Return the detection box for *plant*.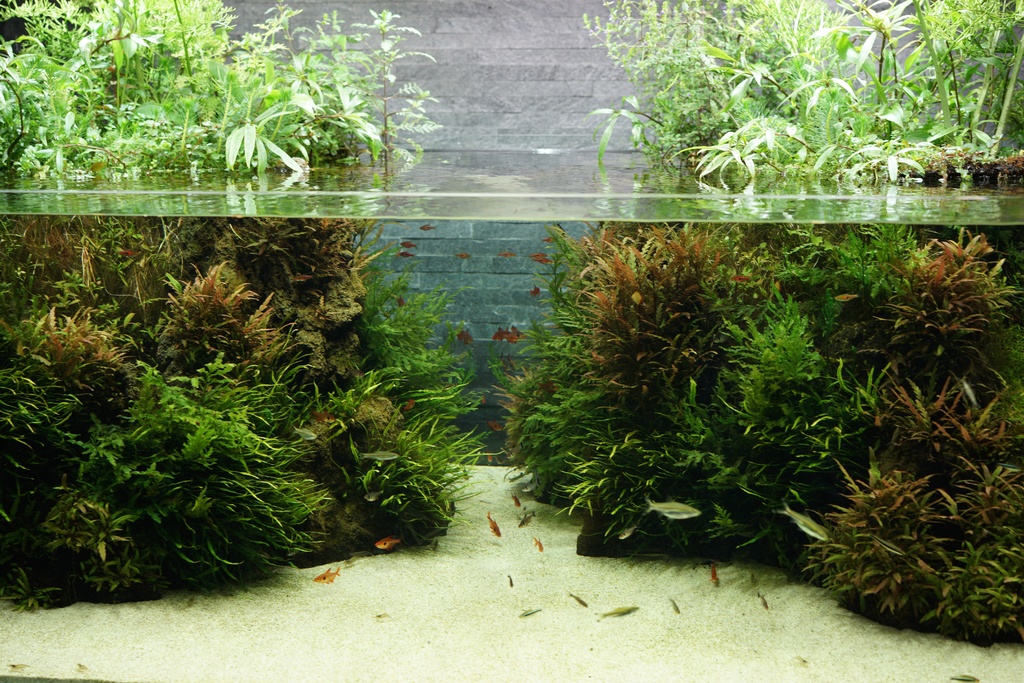
[595, 209, 954, 574].
